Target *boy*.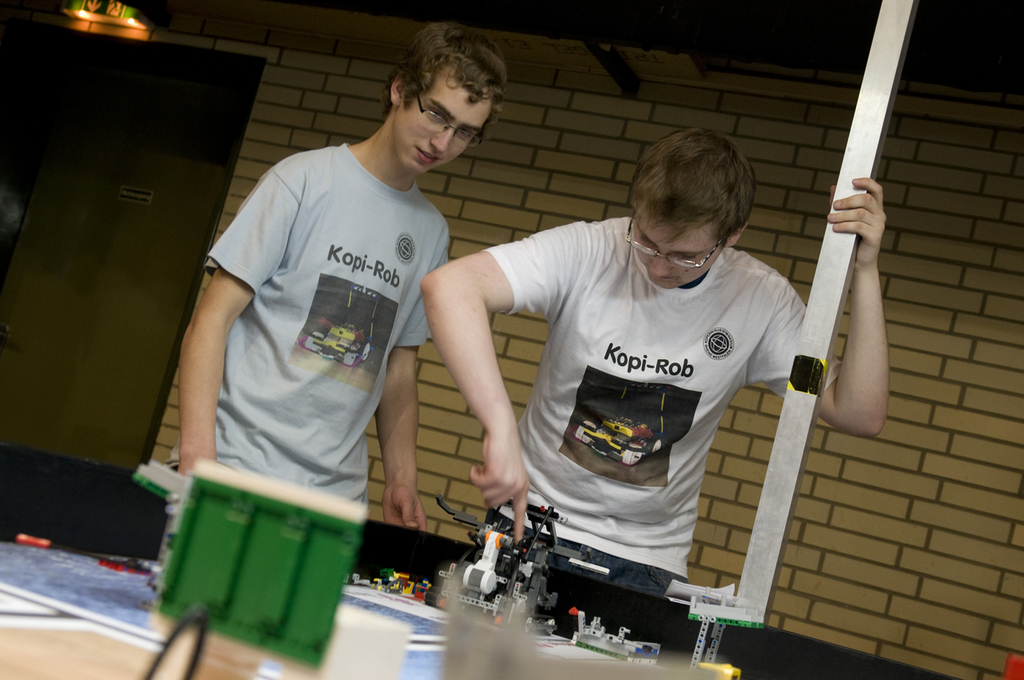
Target region: pyautogui.locateOnScreen(424, 125, 887, 599).
